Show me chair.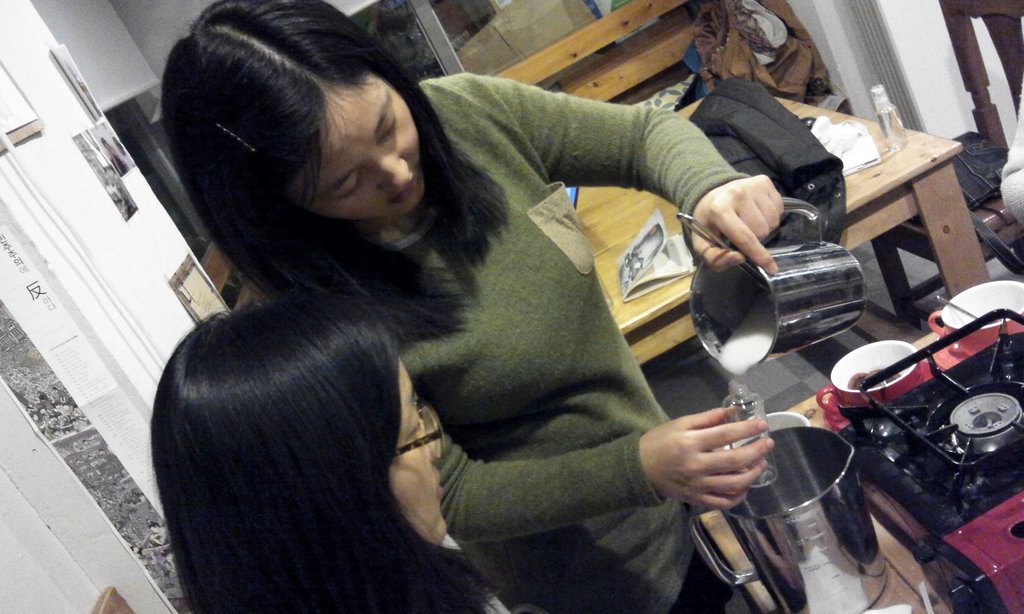
chair is here: (left=860, top=0, right=1023, bottom=327).
